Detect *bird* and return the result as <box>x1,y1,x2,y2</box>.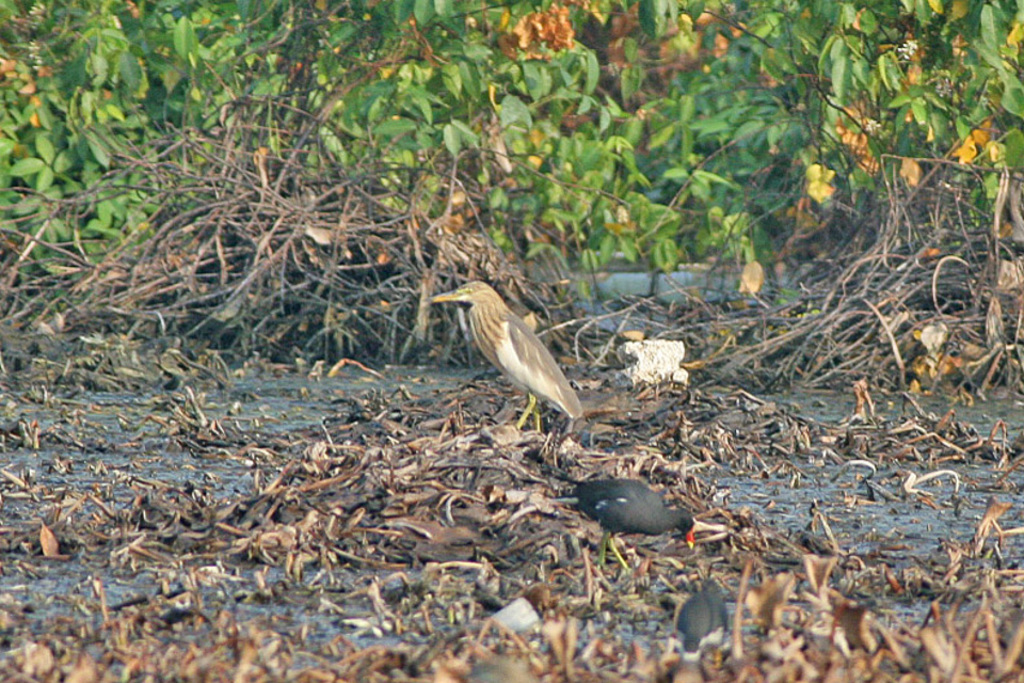
<box>669,584,729,656</box>.
